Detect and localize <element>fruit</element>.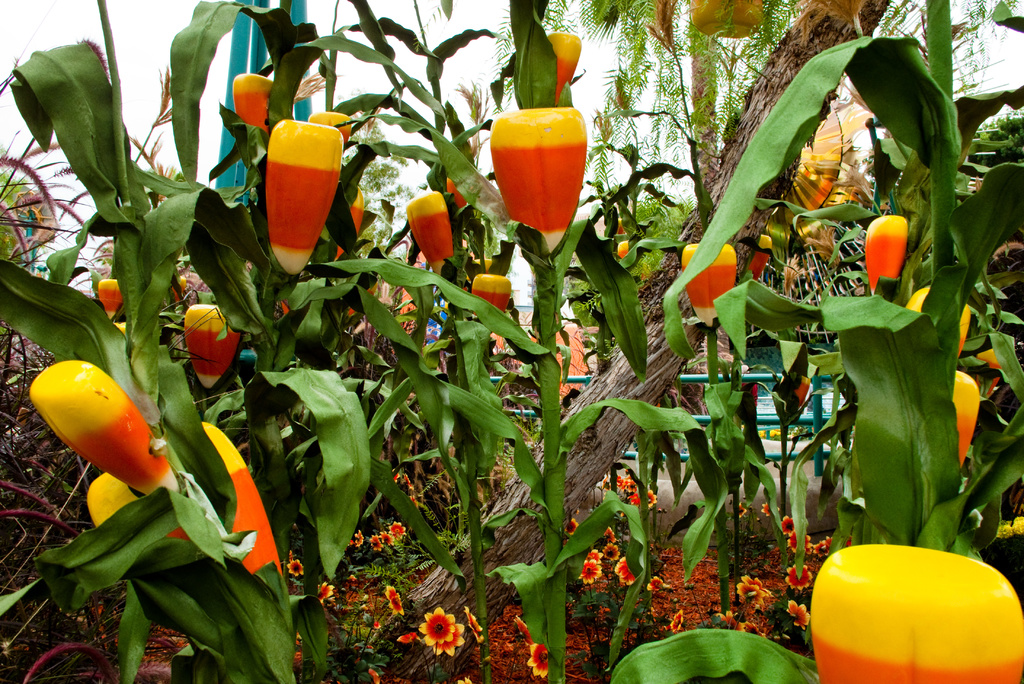
Localized at 101/273/124/321.
